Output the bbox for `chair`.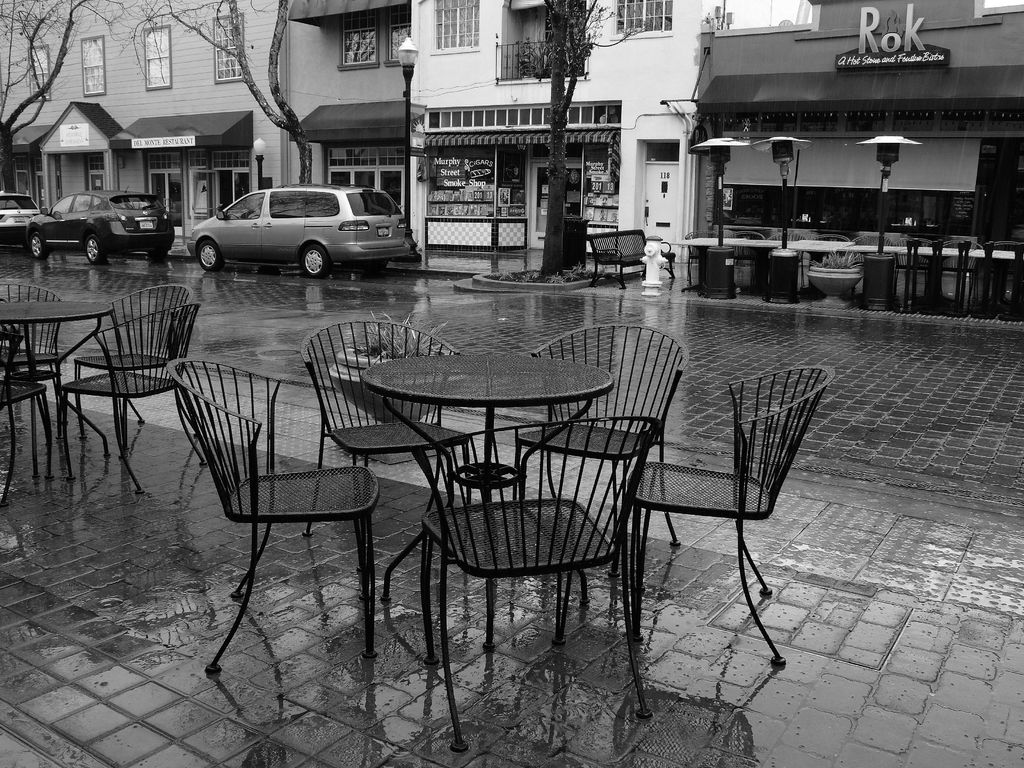
[x1=771, y1=232, x2=803, y2=285].
